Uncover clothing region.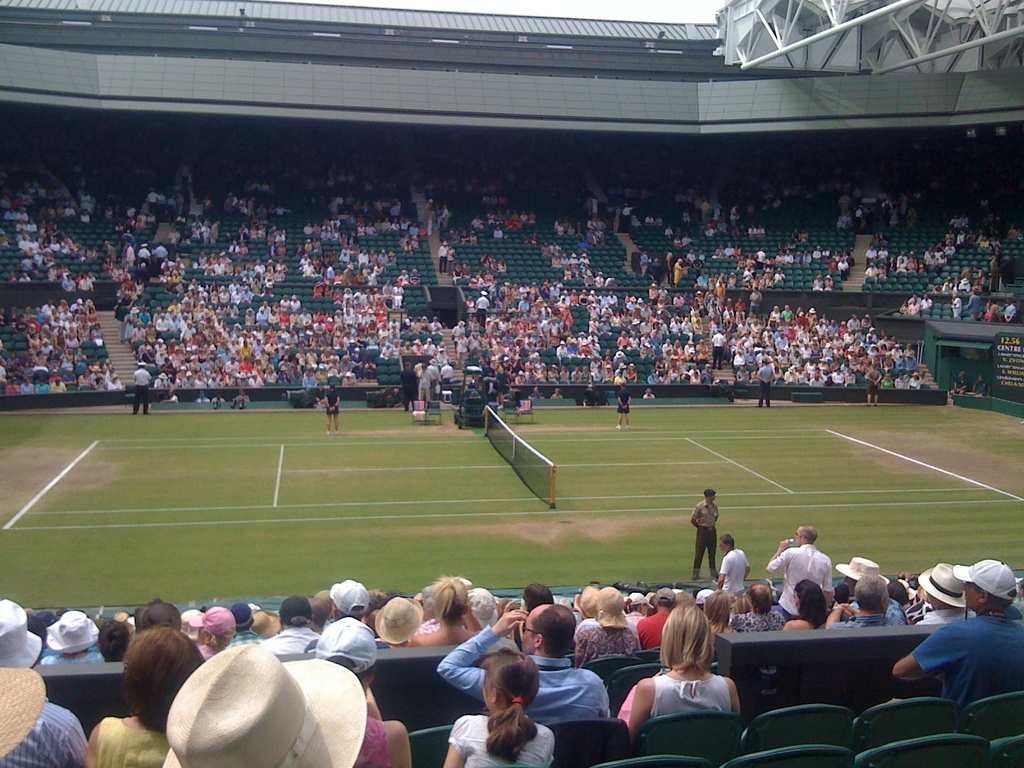
Uncovered: 449 716 561 767.
